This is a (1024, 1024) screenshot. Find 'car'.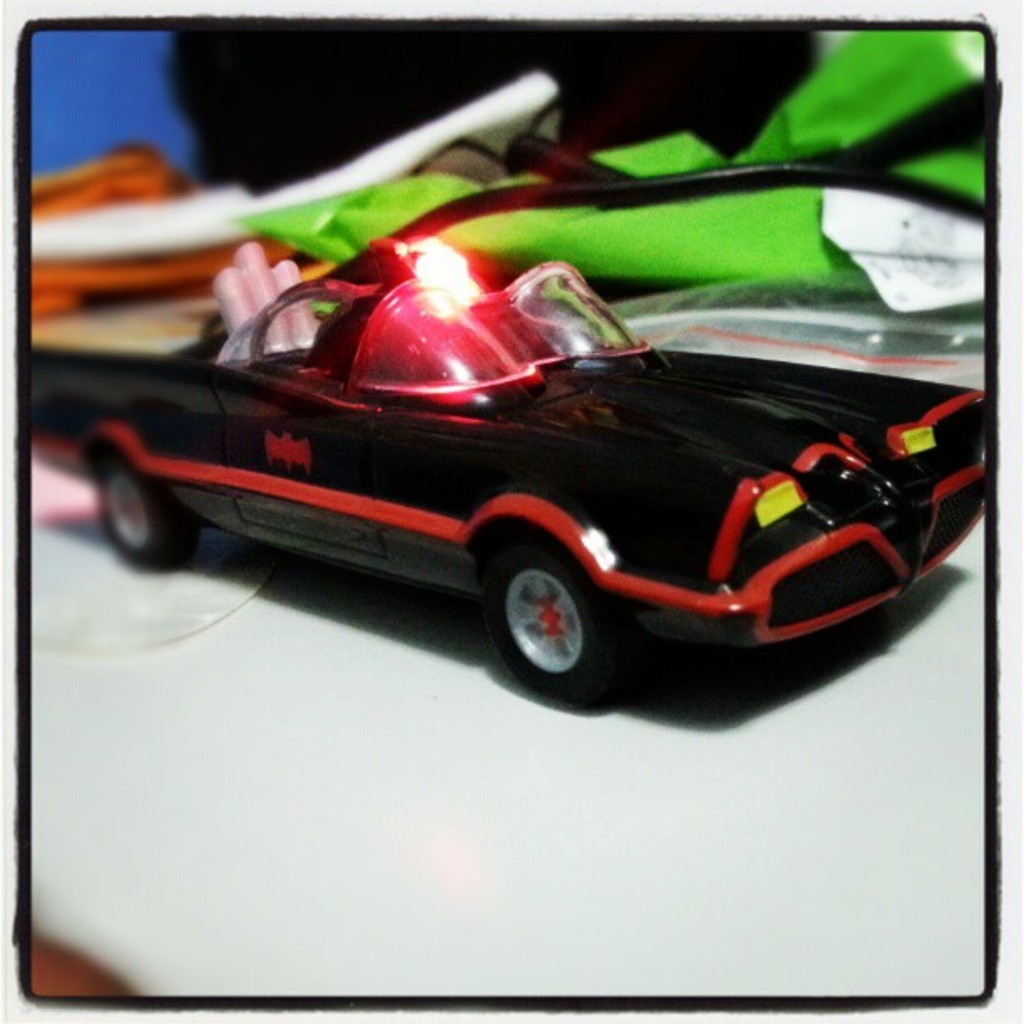
Bounding box: pyautogui.locateOnScreen(77, 216, 1011, 698).
